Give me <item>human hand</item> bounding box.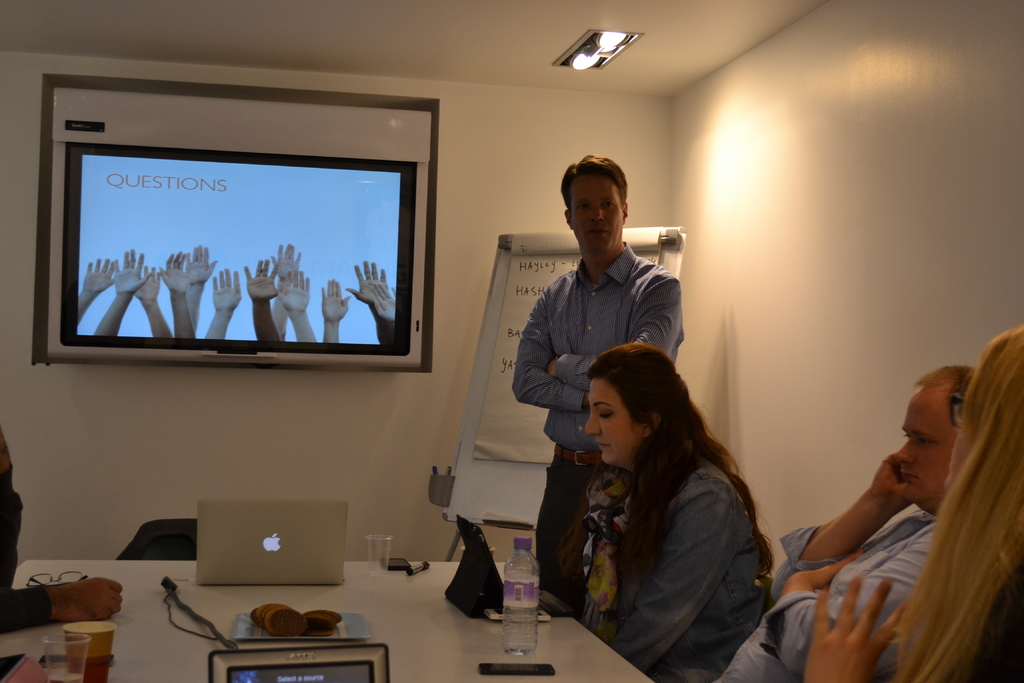
select_region(799, 548, 867, 593).
